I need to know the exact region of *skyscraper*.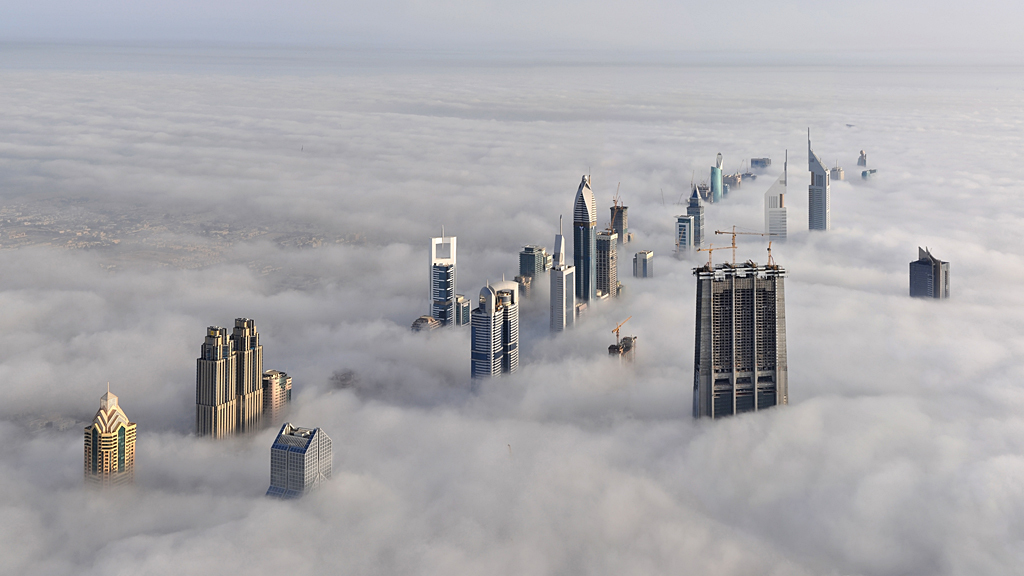
Region: l=424, t=234, r=460, b=325.
